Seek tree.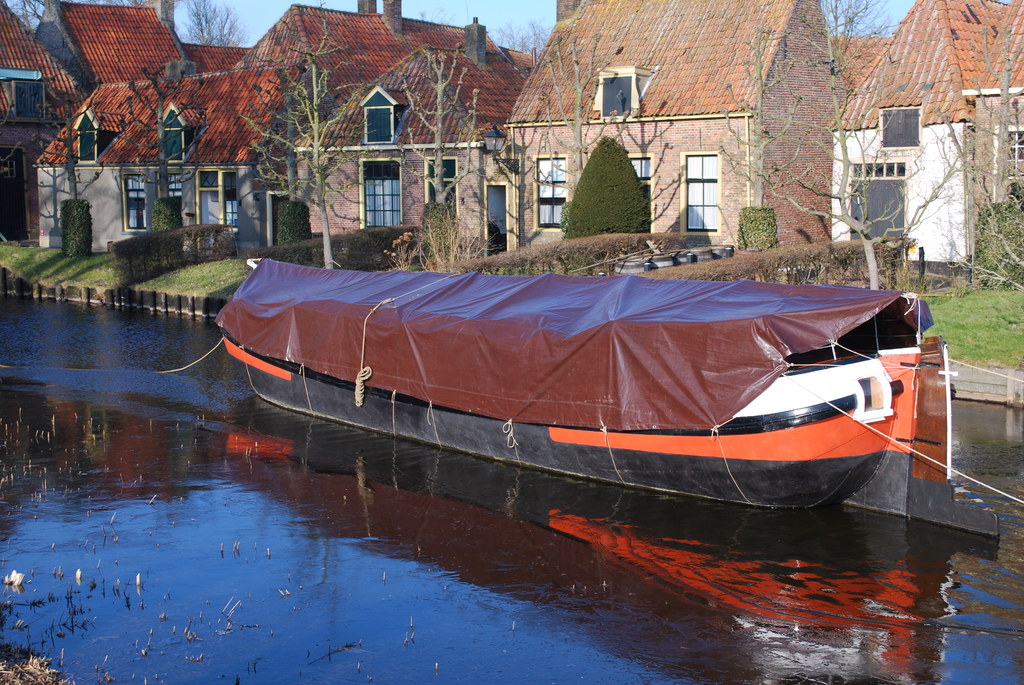
left=110, top=54, right=216, bottom=204.
